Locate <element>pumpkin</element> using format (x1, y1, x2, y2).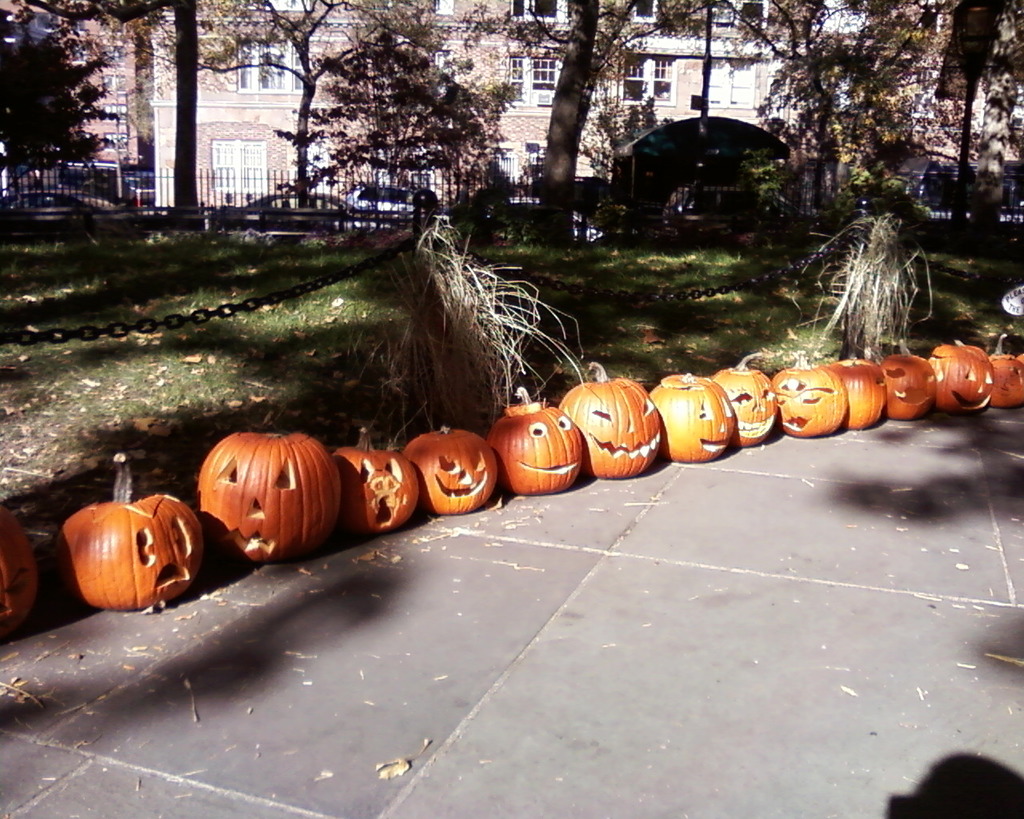
(769, 356, 850, 435).
